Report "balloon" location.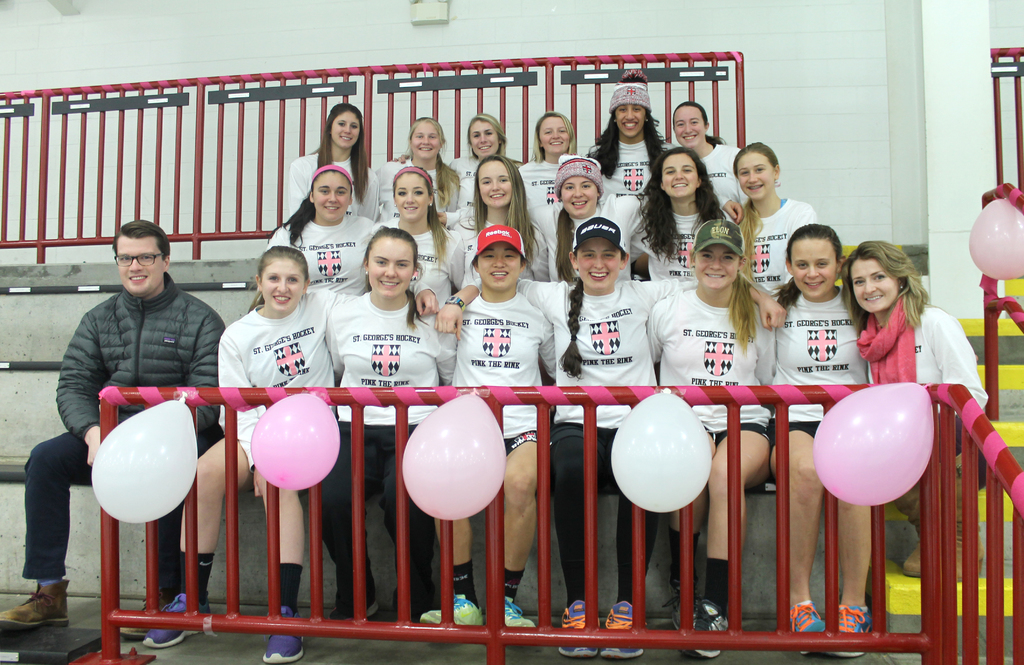
Report: 970, 201, 1023, 281.
